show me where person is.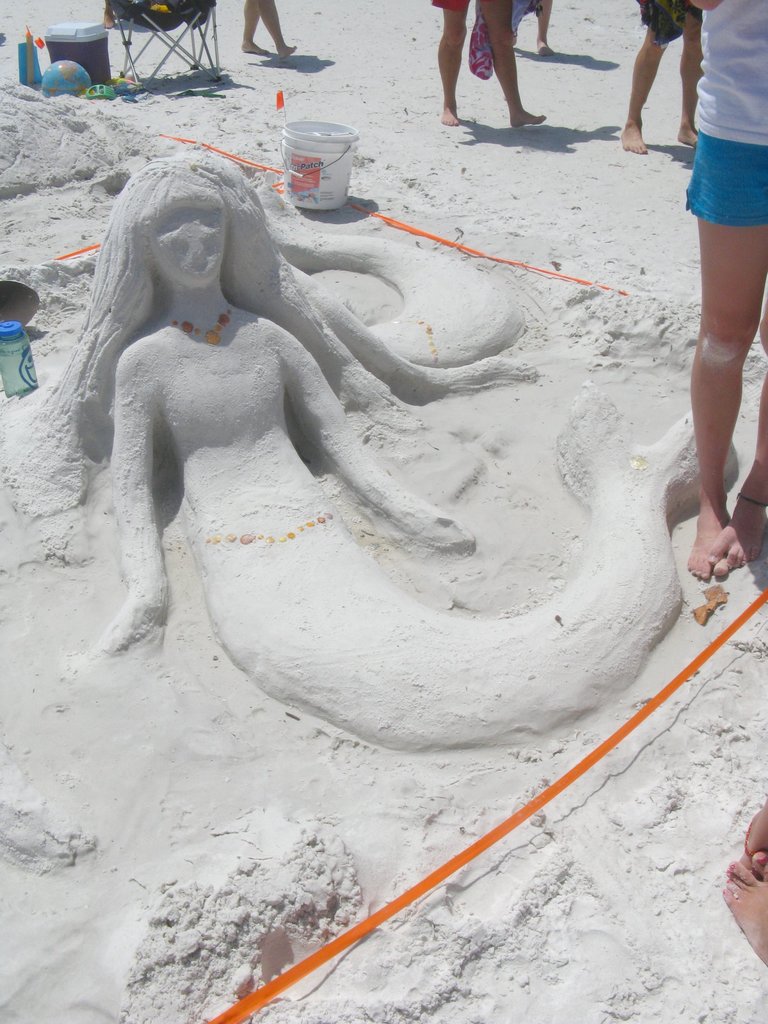
person is at Rect(678, 0, 767, 584).
